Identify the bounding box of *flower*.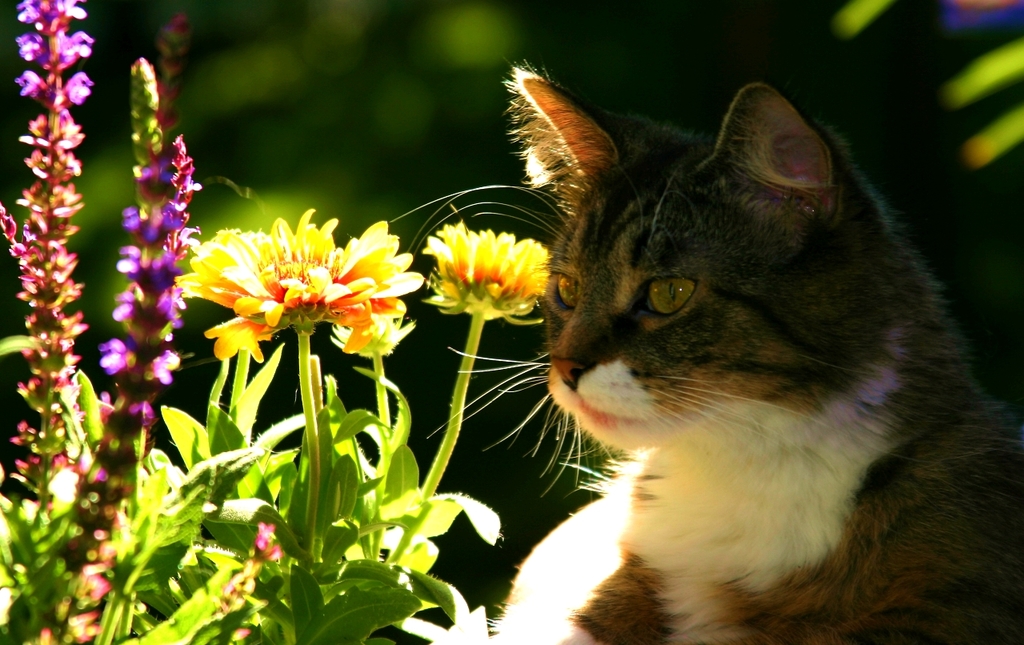
rect(209, 317, 270, 362).
